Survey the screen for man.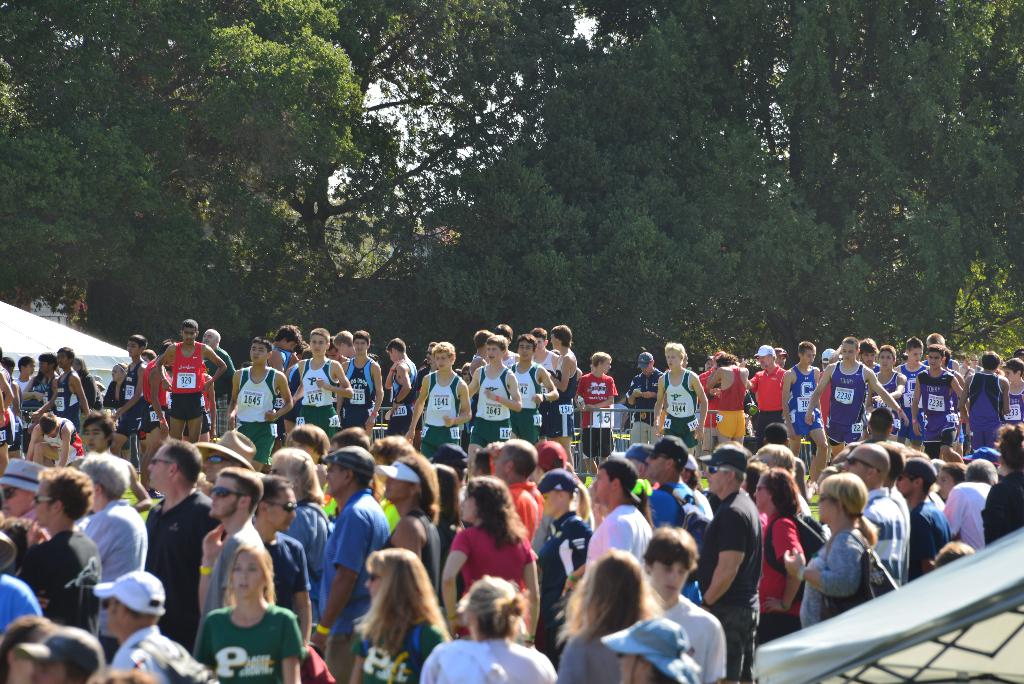
Survey found: box=[94, 566, 227, 683].
